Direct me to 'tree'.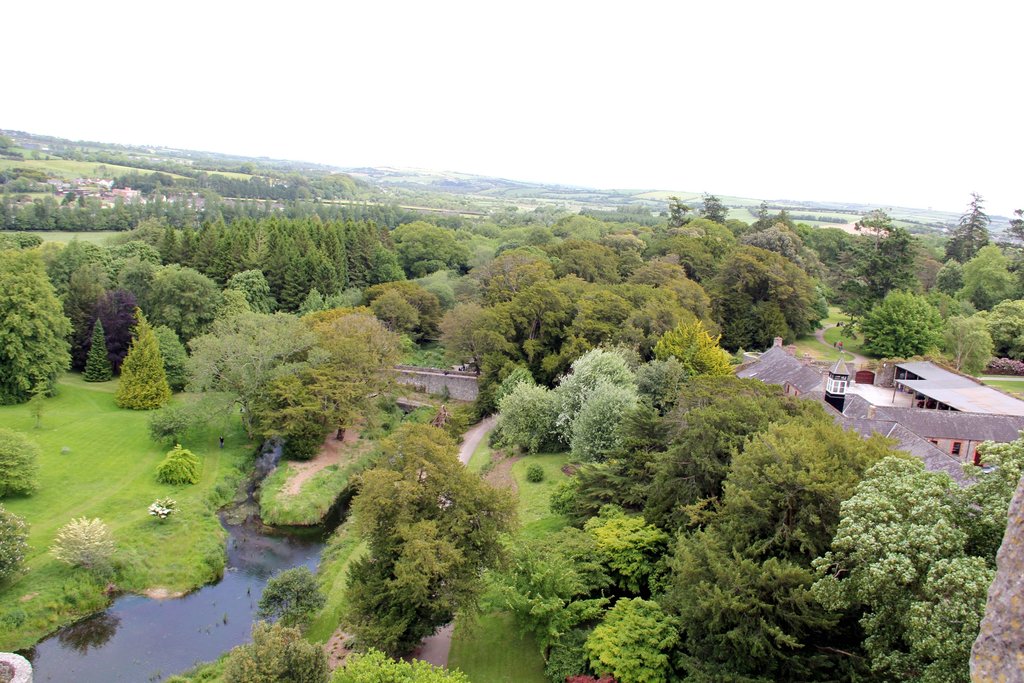
Direction: x1=332, y1=644, x2=474, y2=682.
